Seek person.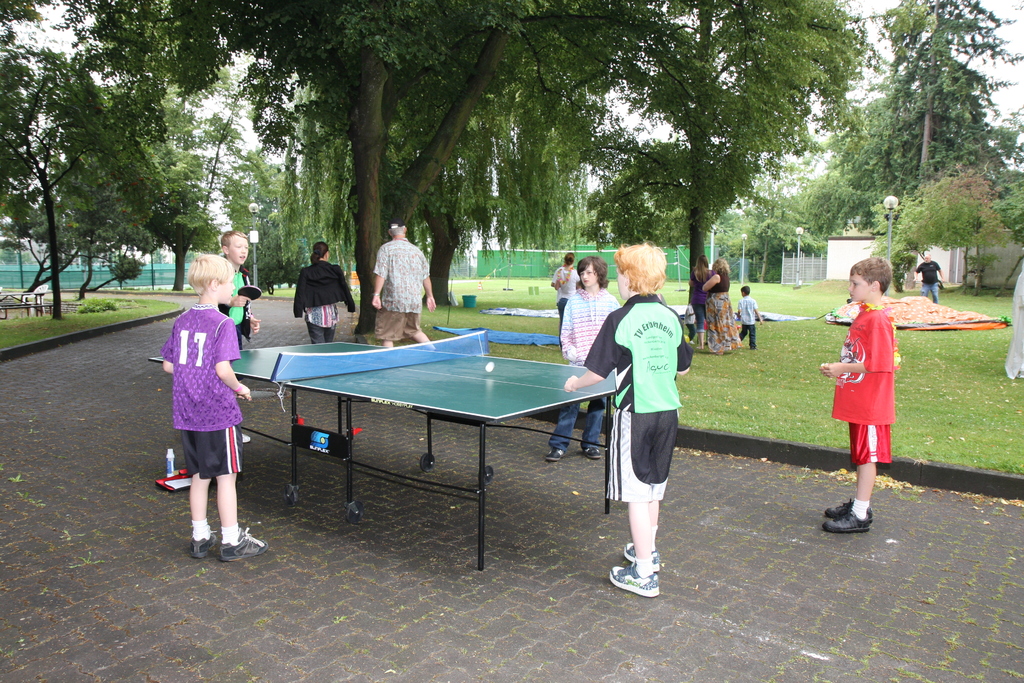
pyautogui.locateOnScreen(689, 252, 712, 349).
